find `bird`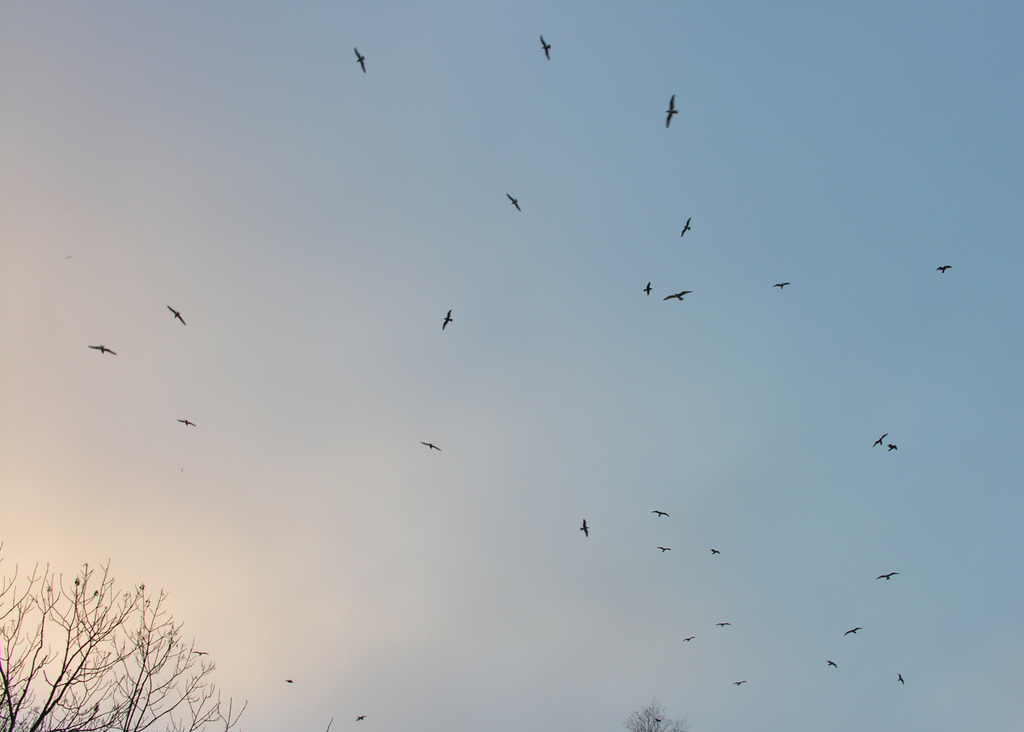
[655, 716, 661, 720]
